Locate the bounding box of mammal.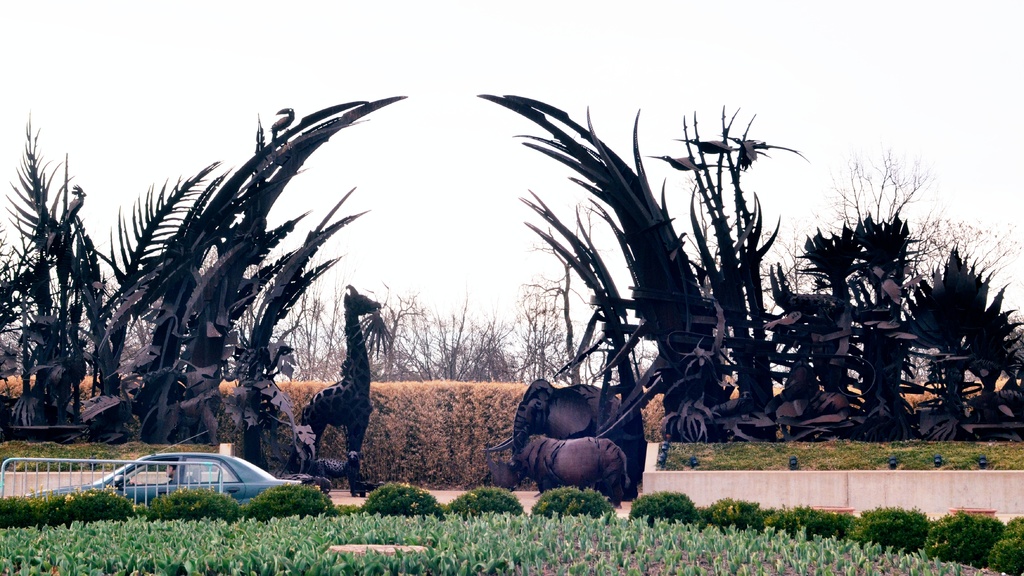
Bounding box: 293 284 379 491.
